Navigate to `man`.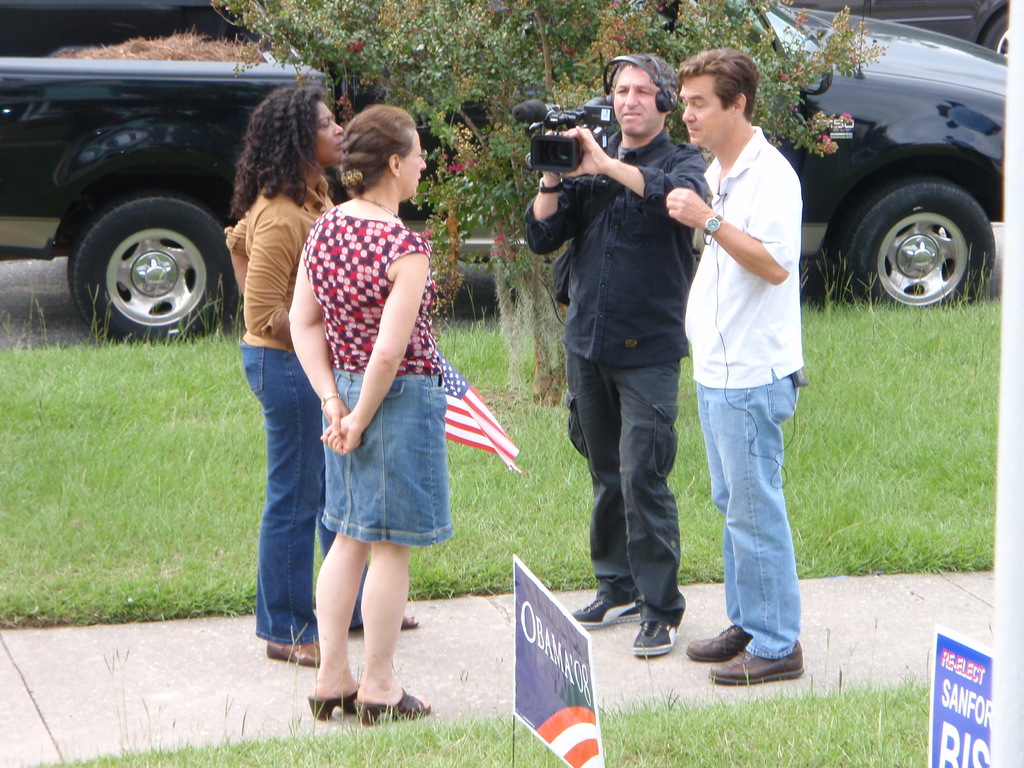
Navigation target: 664/48/808/683.
